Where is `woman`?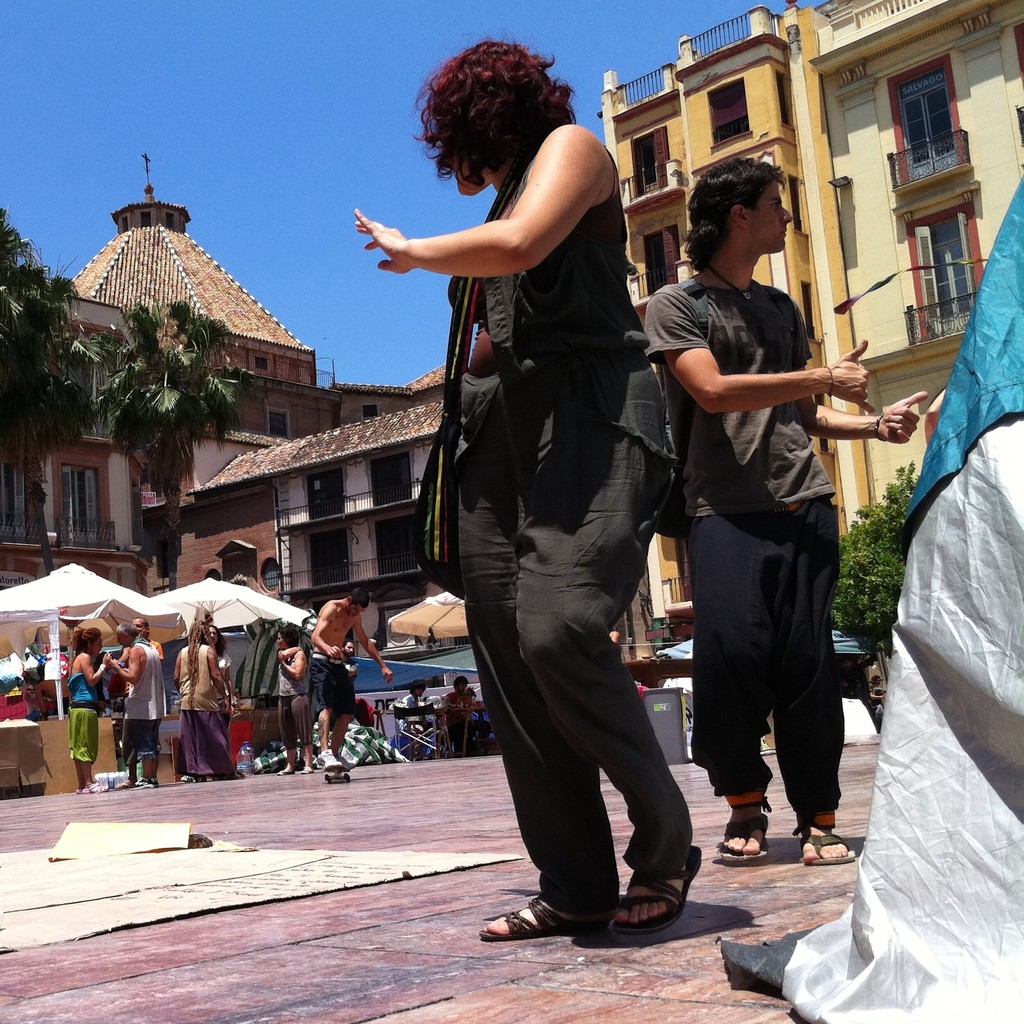
region(179, 621, 235, 783).
